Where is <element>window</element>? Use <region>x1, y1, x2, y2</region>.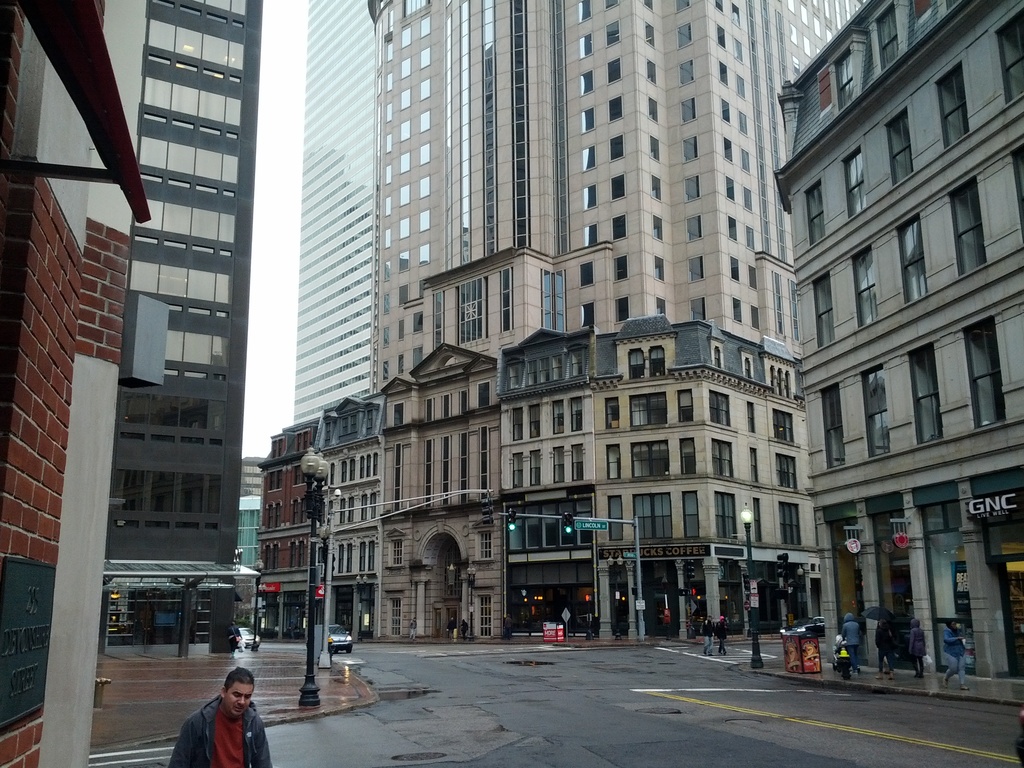
<region>755, 497, 759, 541</region>.
